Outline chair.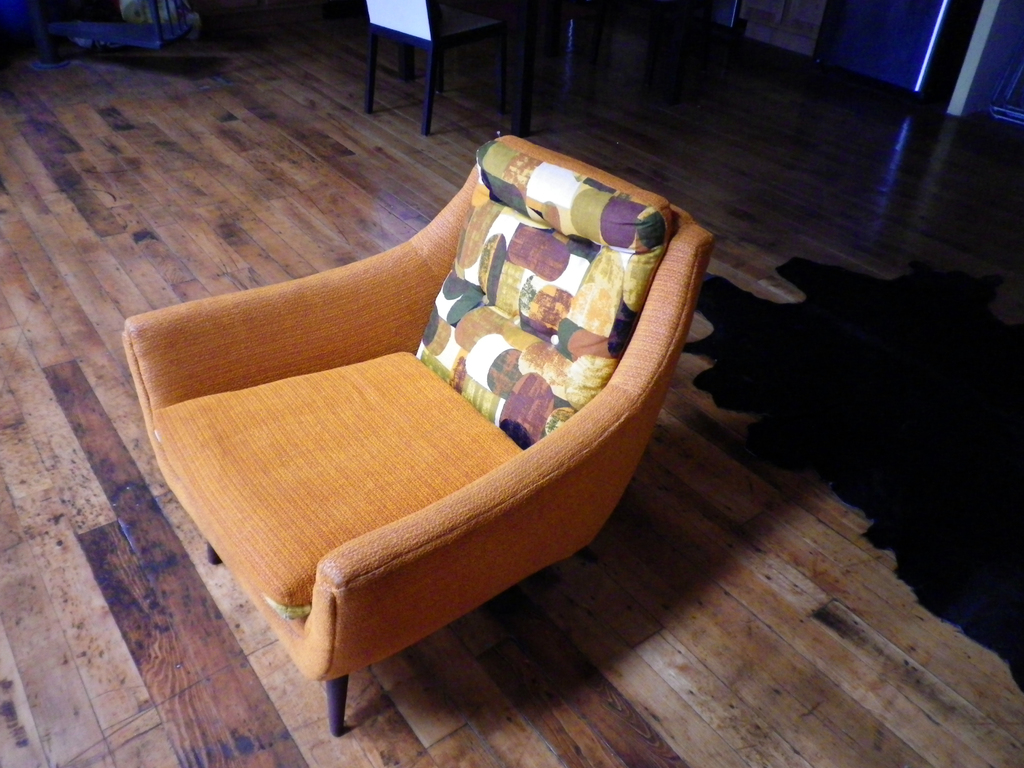
Outline: box(129, 131, 718, 584).
